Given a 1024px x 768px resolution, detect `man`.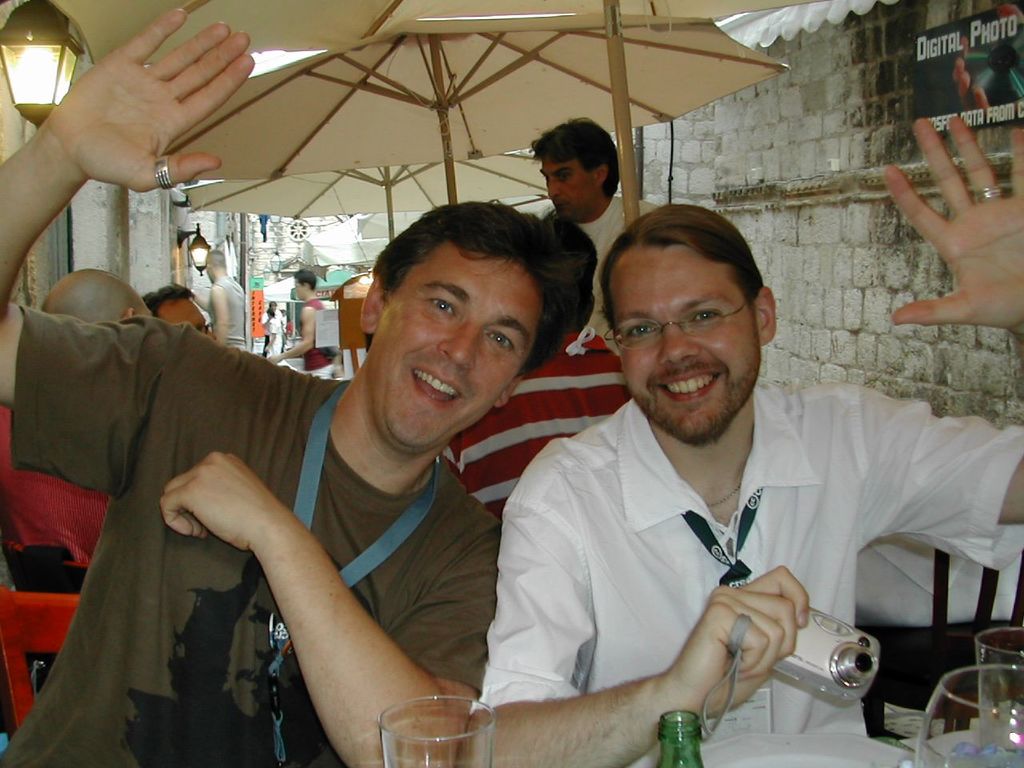
x1=266, y1=272, x2=337, y2=382.
